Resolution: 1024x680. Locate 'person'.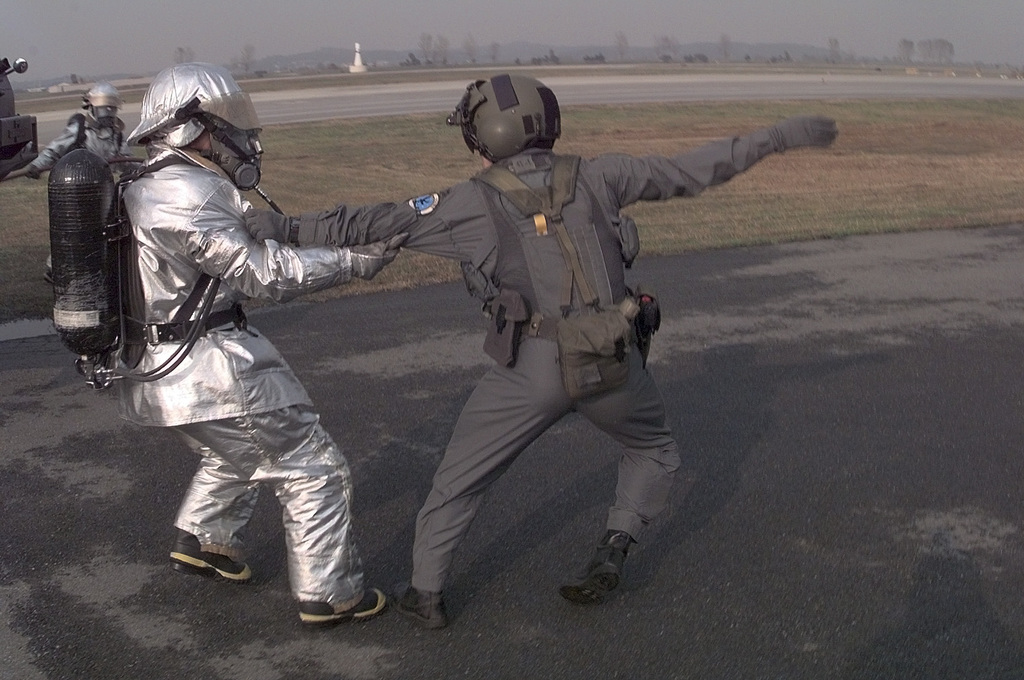
[left=225, top=65, right=877, bottom=624].
